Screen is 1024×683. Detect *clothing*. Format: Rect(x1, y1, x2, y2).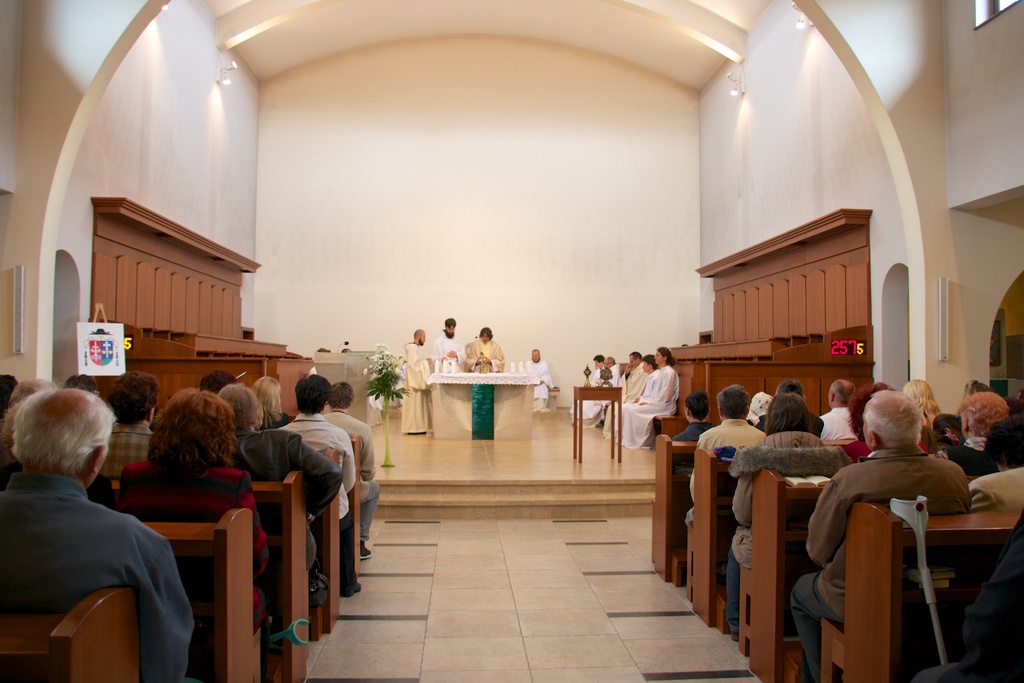
Rect(671, 420, 711, 466).
